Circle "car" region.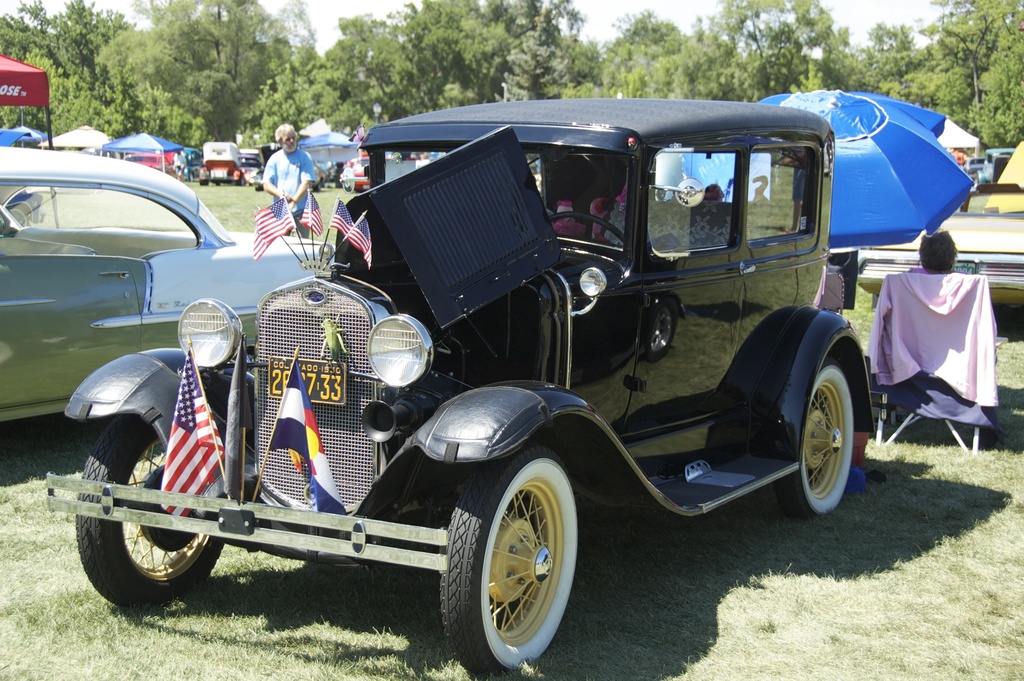
Region: (left=72, top=122, right=984, bottom=660).
